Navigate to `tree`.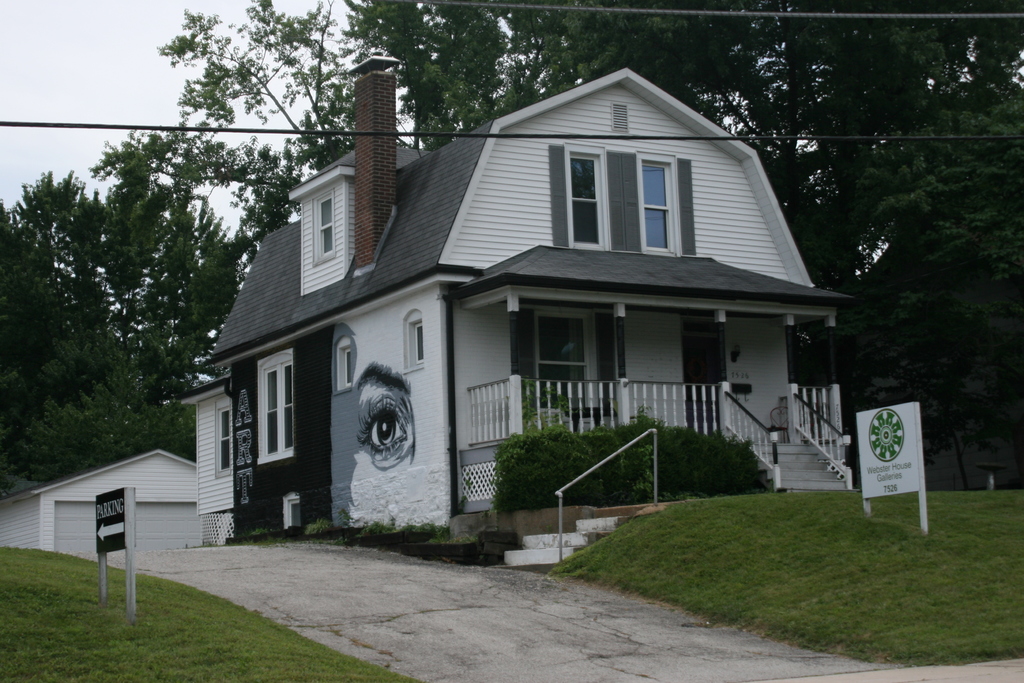
Navigation target: (left=11, top=165, right=116, bottom=324).
